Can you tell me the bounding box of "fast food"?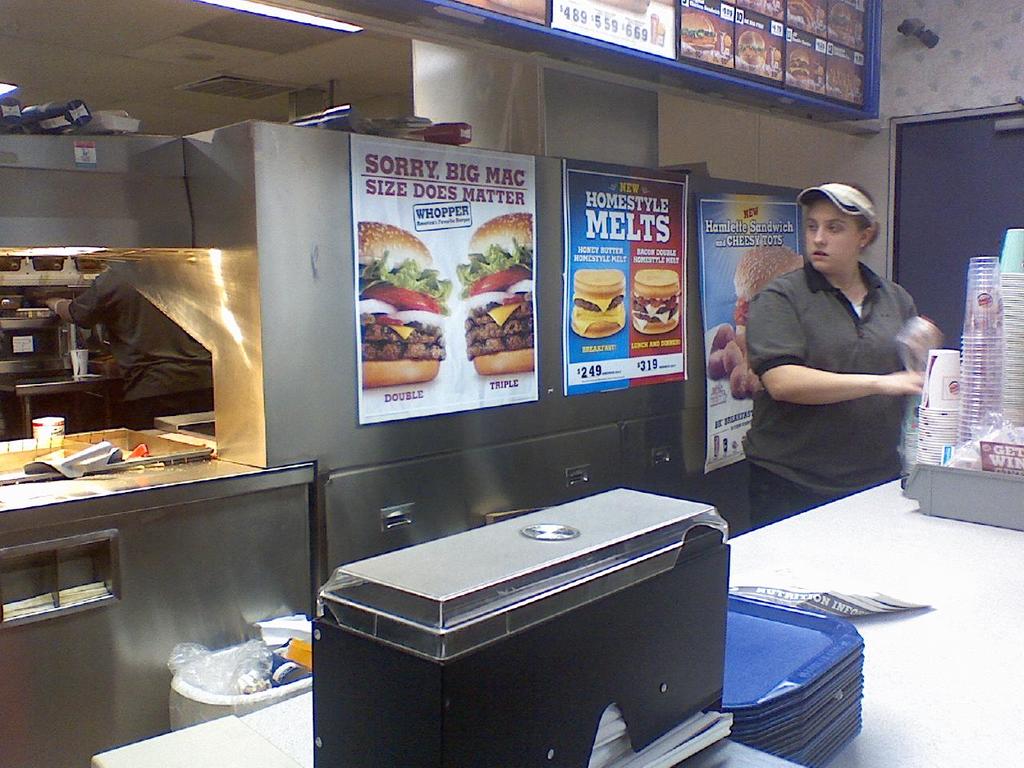
(732, 368, 762, 398).
